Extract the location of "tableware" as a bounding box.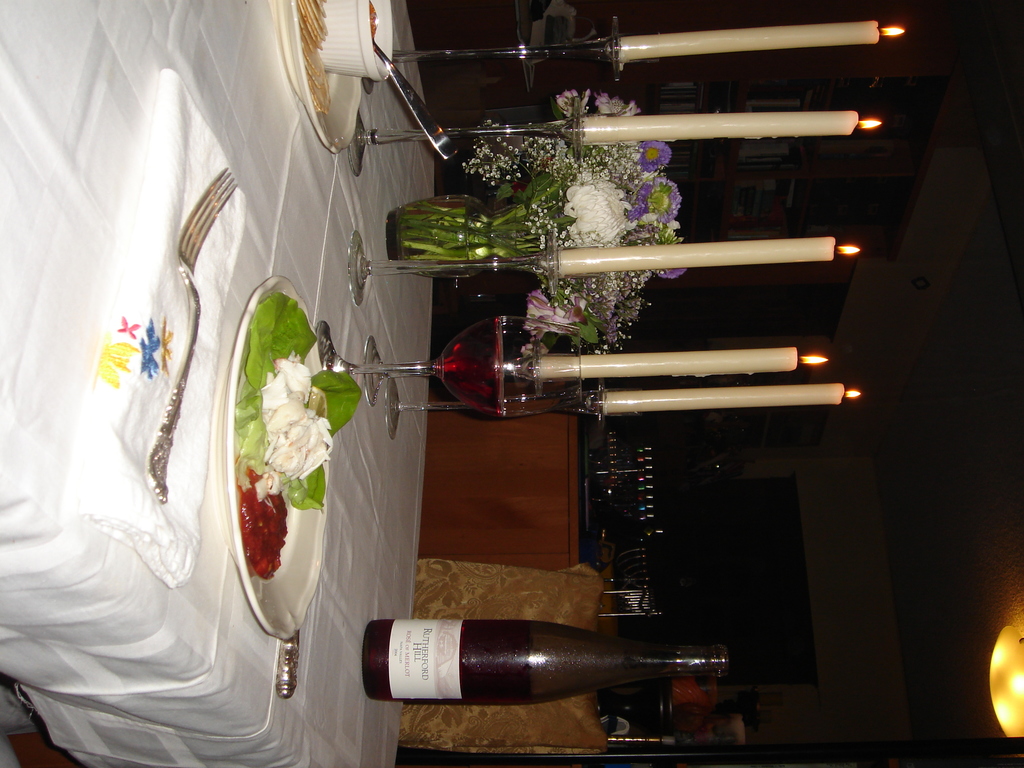
bbox(361, 621, 726, 705).
